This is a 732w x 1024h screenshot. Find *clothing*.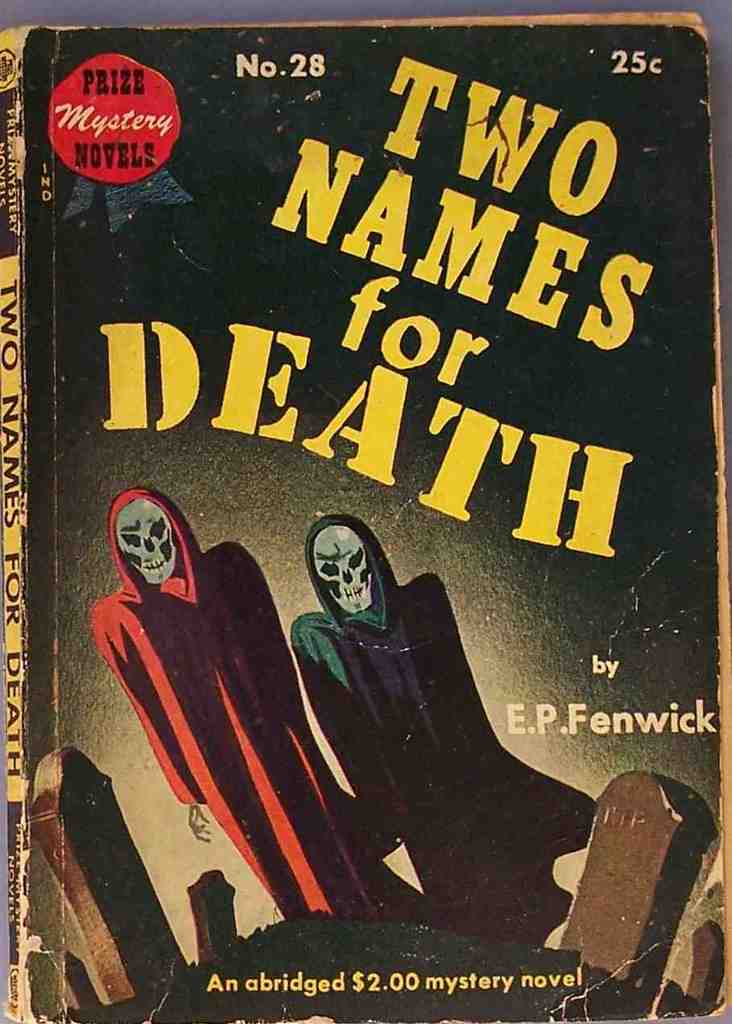
Bounding box: x1=293 y1=508 x2=599 y2=953.
